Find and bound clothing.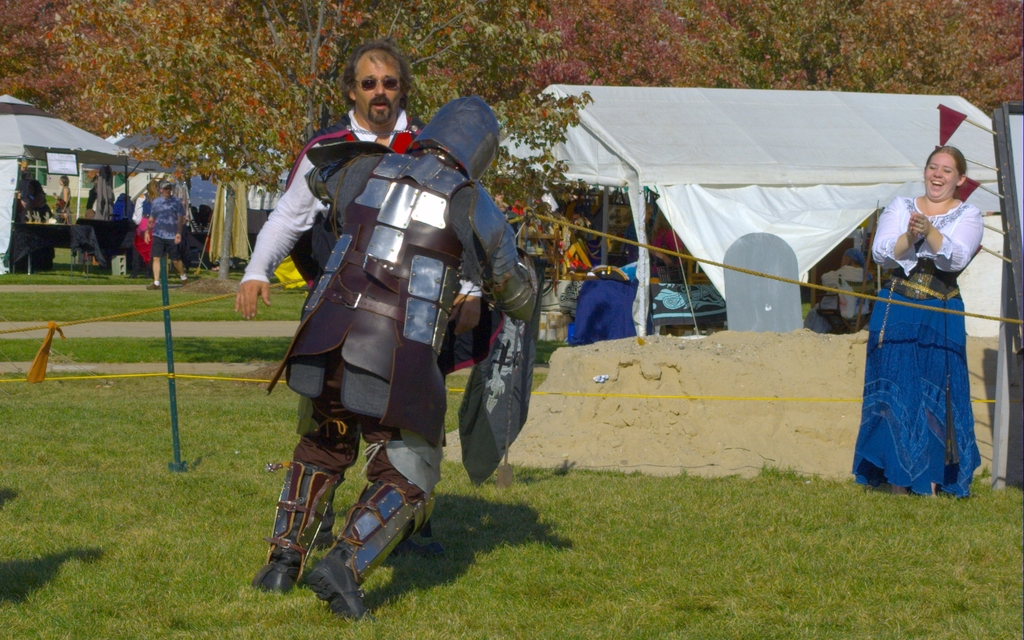
Bound: crop(861, 170, 986, 491).
